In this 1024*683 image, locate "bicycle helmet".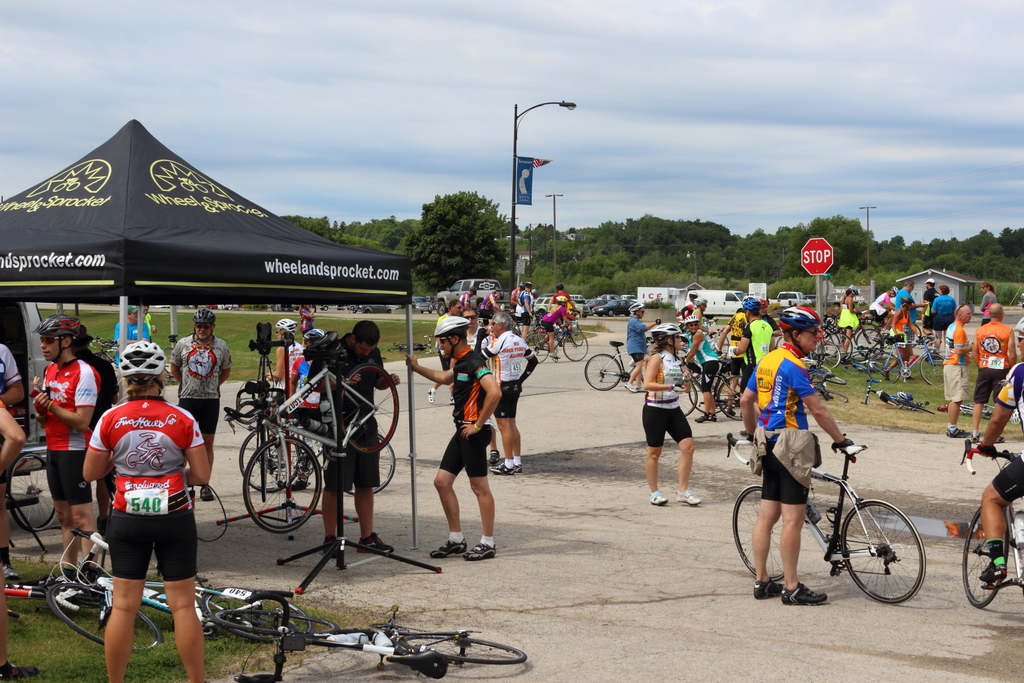
Bounding box: 115:345:169:386.
